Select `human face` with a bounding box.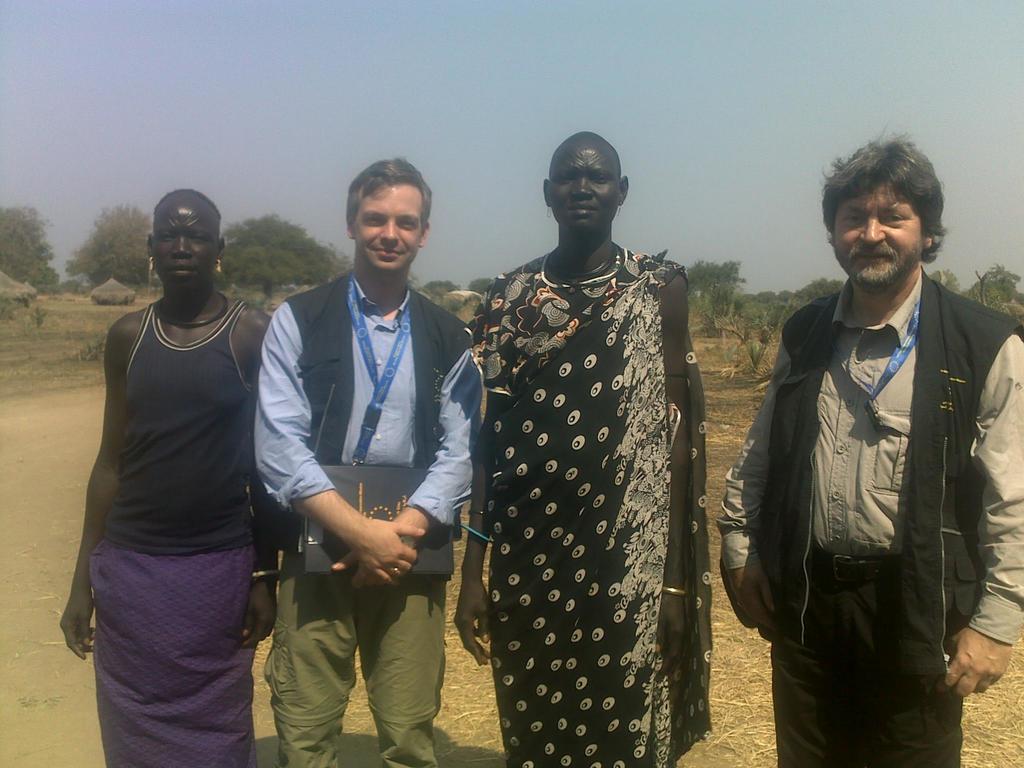
detection(353, 182, 421, 270).
